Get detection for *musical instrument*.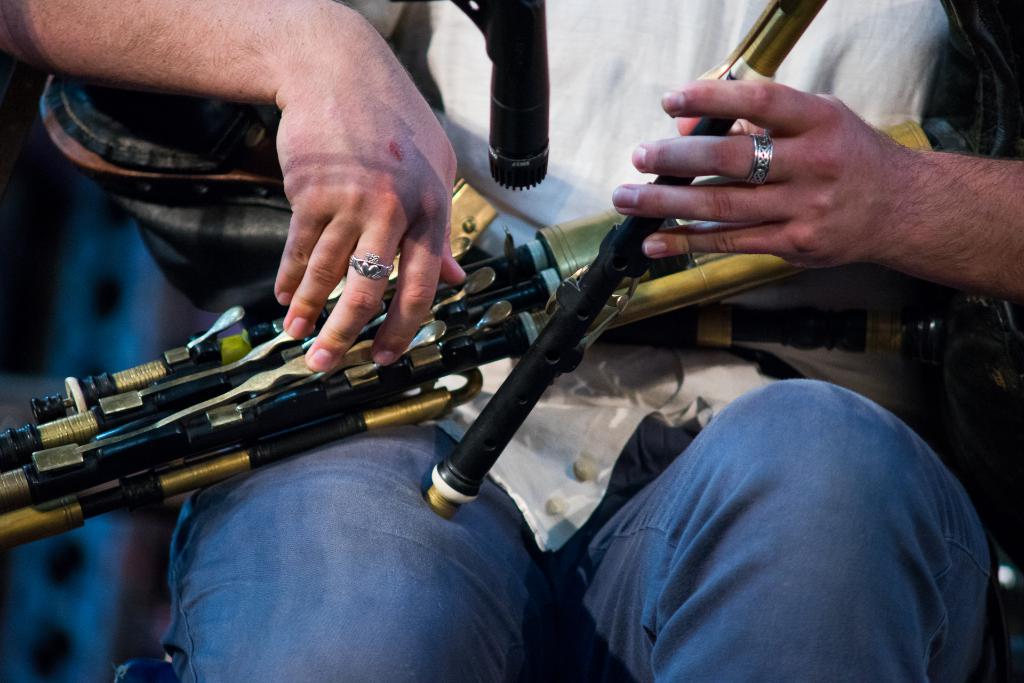
Detection: [x1=0, y1=0, x2=1023, y2=551].
